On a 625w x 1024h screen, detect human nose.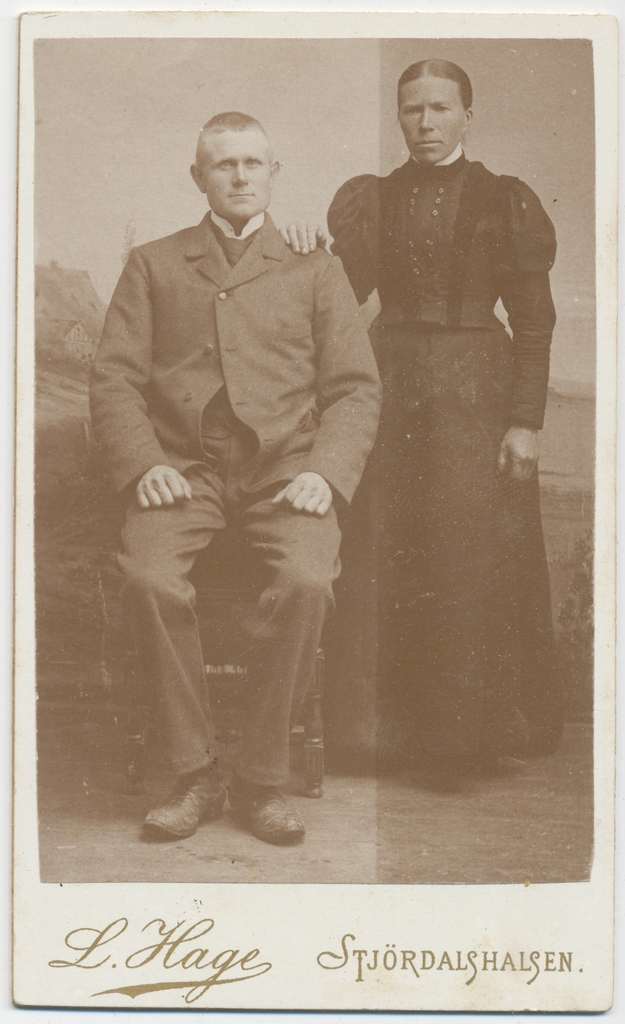
[234, 162, 249, 184].
